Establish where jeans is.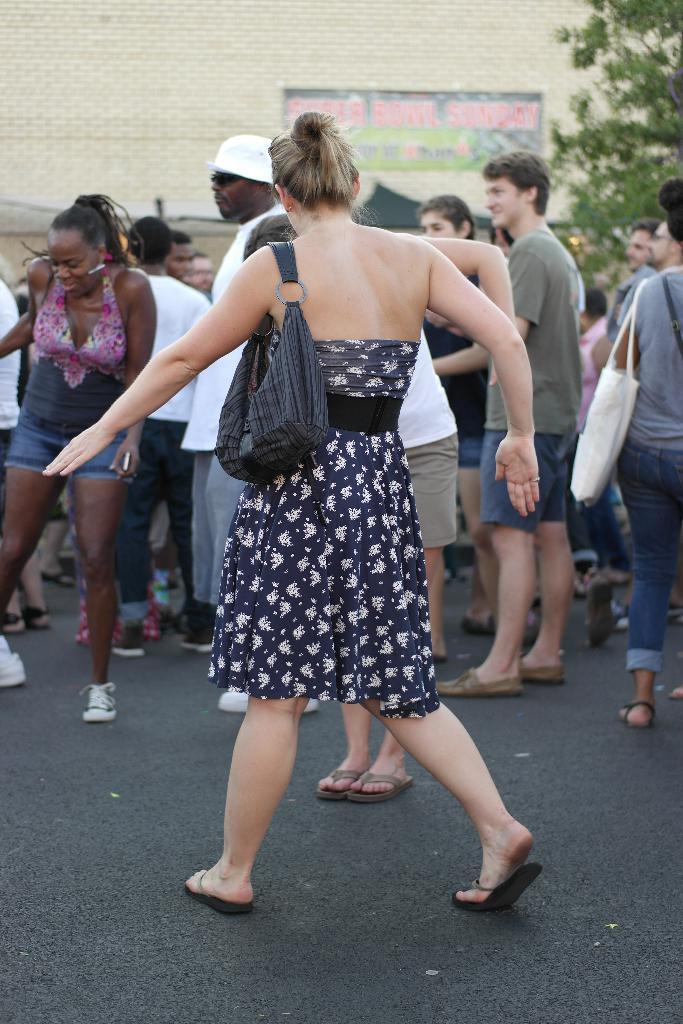
Established at 622:442:682:668.
